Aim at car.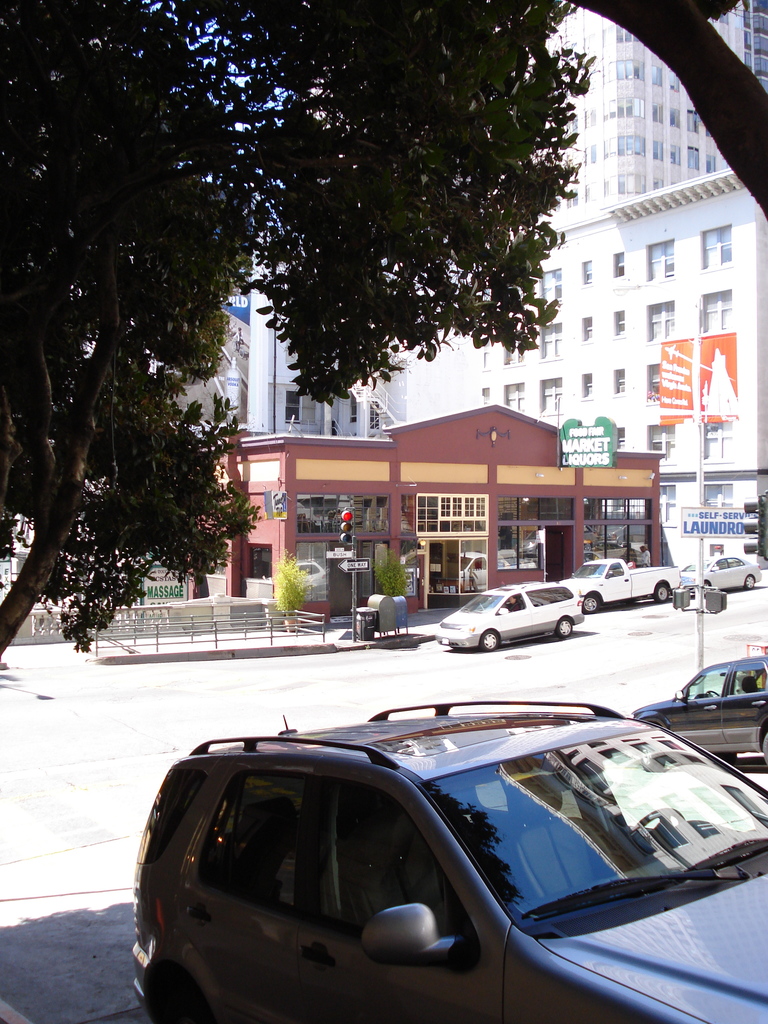
Aimed at x1=685 y1=543 x2=757 y2=596.
